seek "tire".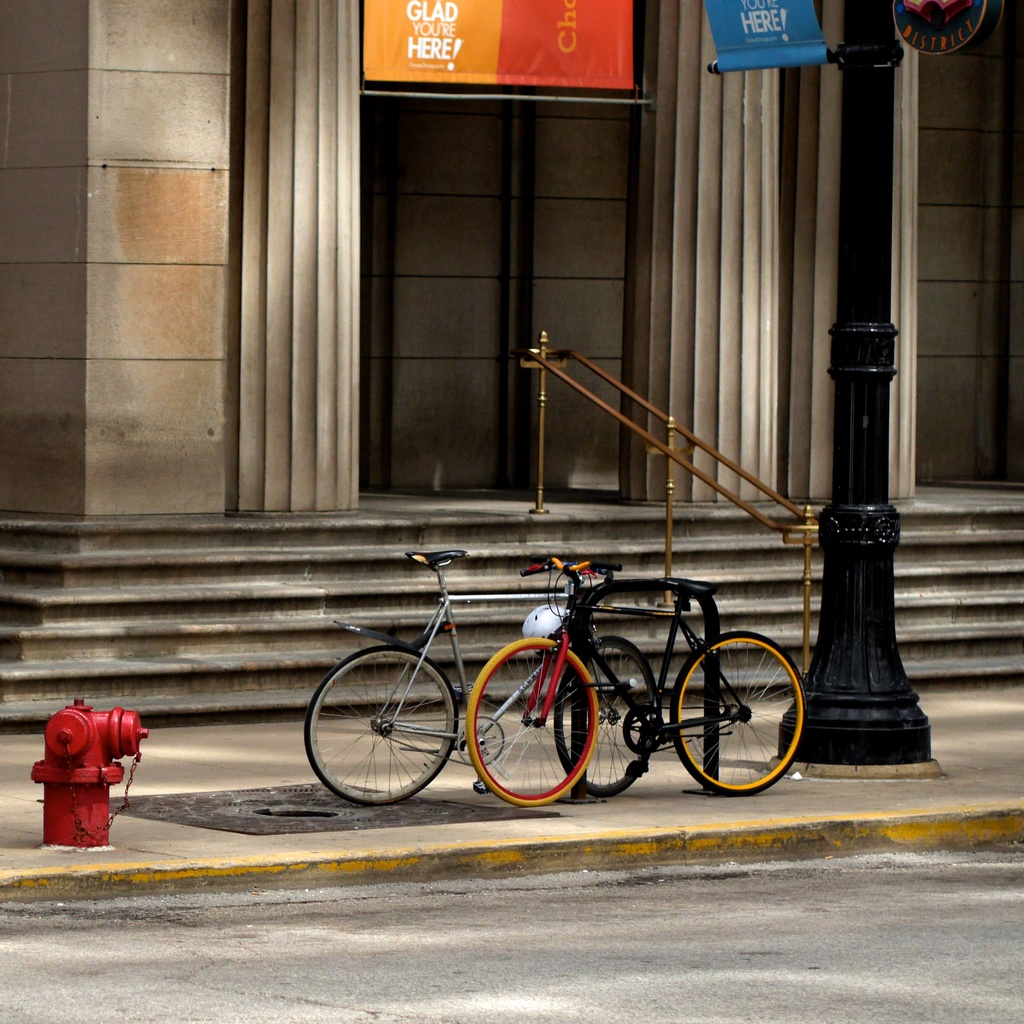
detection(552, 636, 662, 799).
